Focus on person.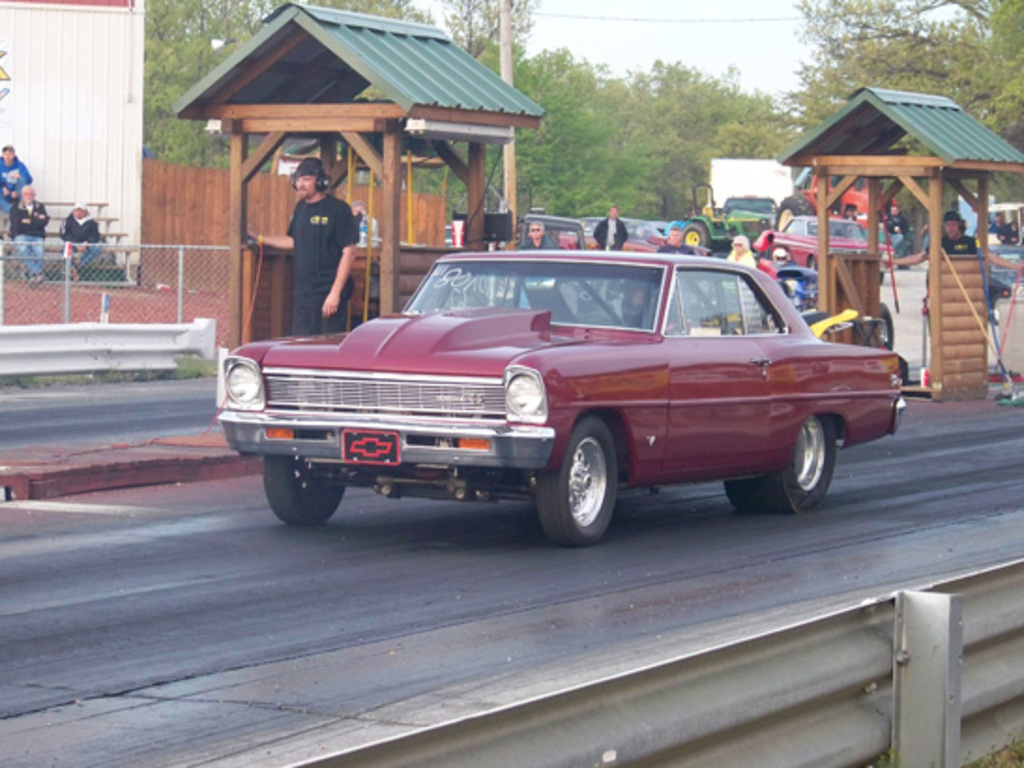
Focused at l=0, t=142, r=36, b=238.
